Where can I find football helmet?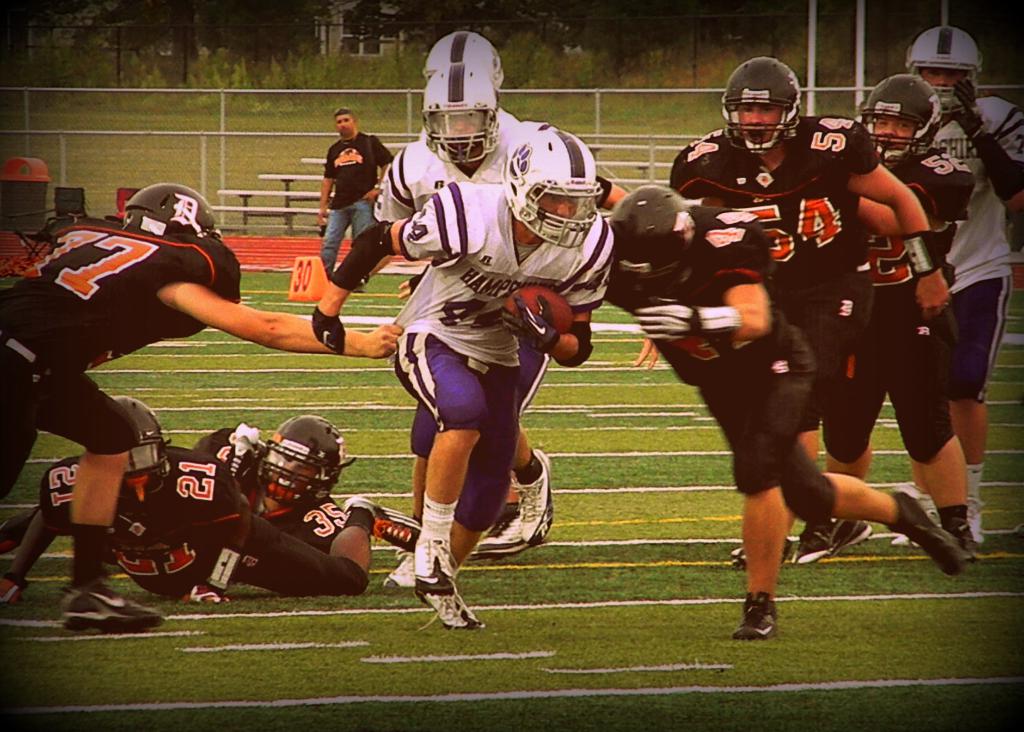
You can find it at 858 74 946 170.
